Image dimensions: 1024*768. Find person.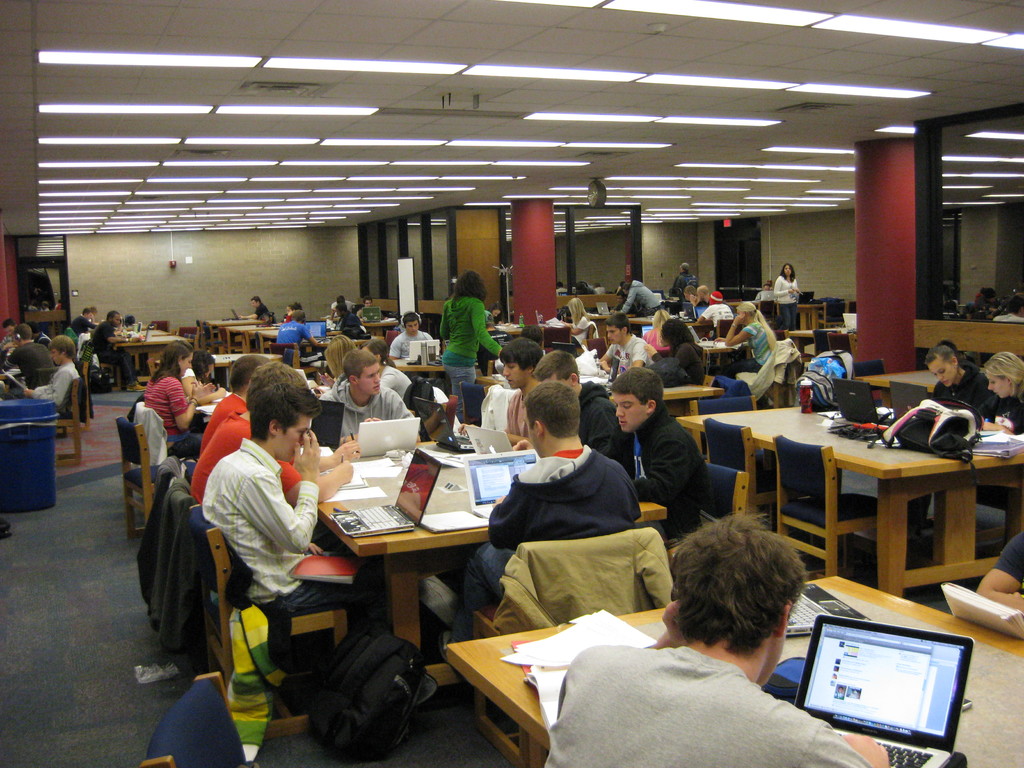
select_region(774, 262, 801, 337).
